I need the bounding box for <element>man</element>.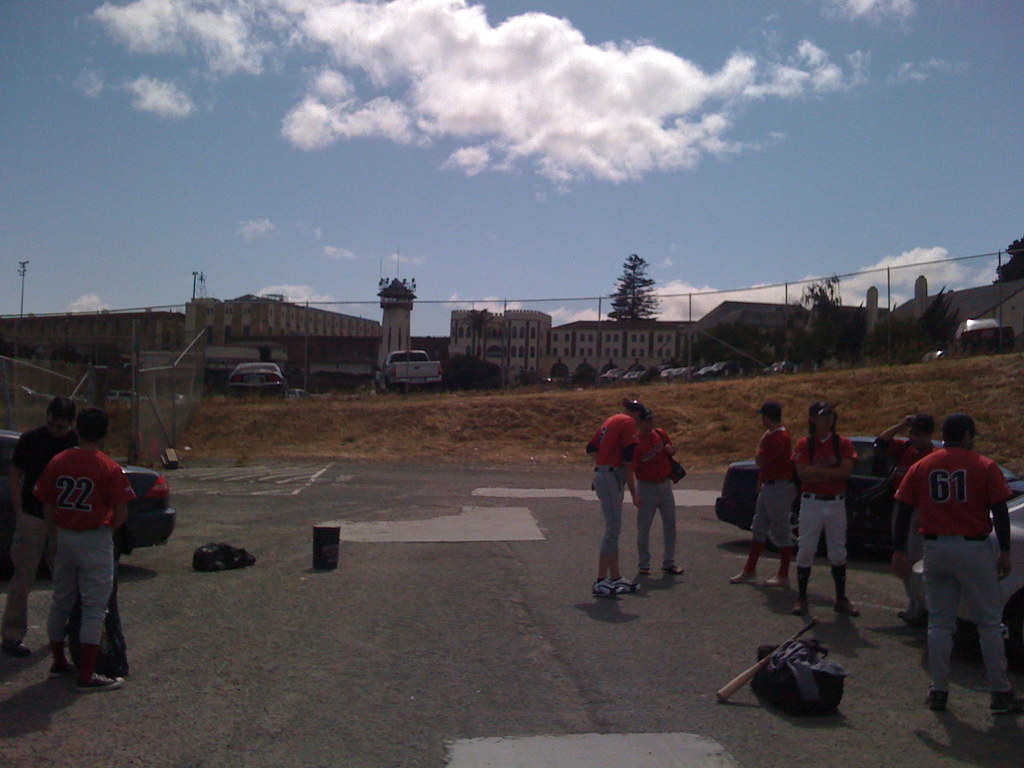
Here it is: box(729, 403, 801, 590).
